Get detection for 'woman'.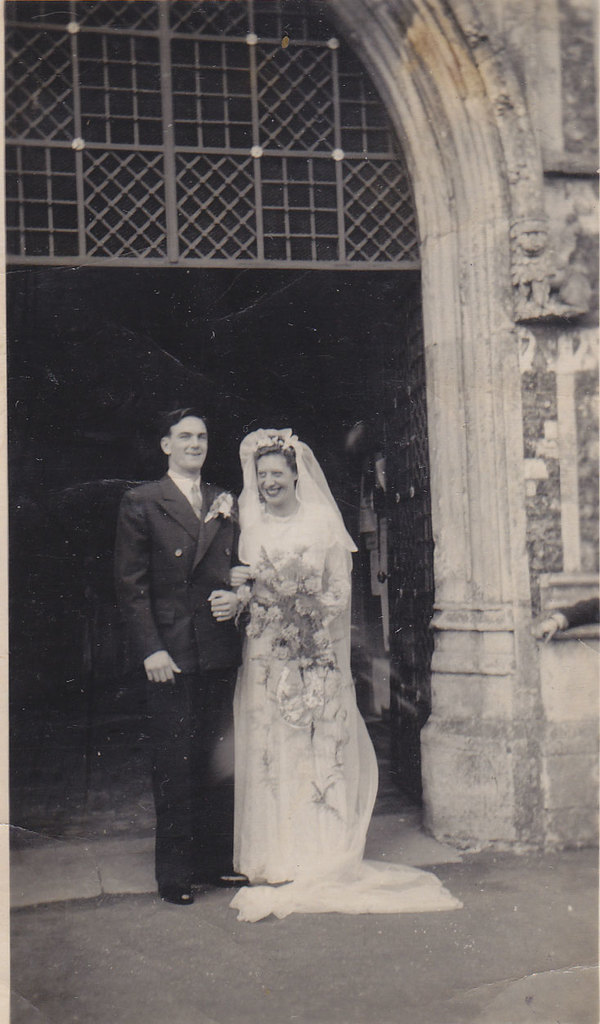
Detection: bbox=(198, 418, 388, 910).
